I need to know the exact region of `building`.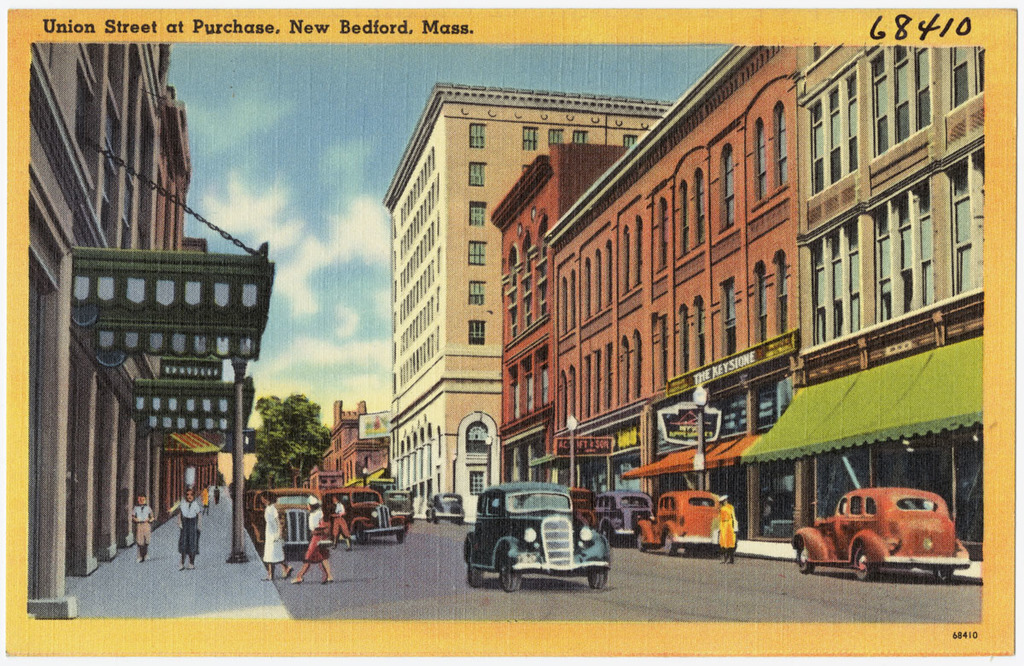
Region: box(26, 41, 279, 617).
